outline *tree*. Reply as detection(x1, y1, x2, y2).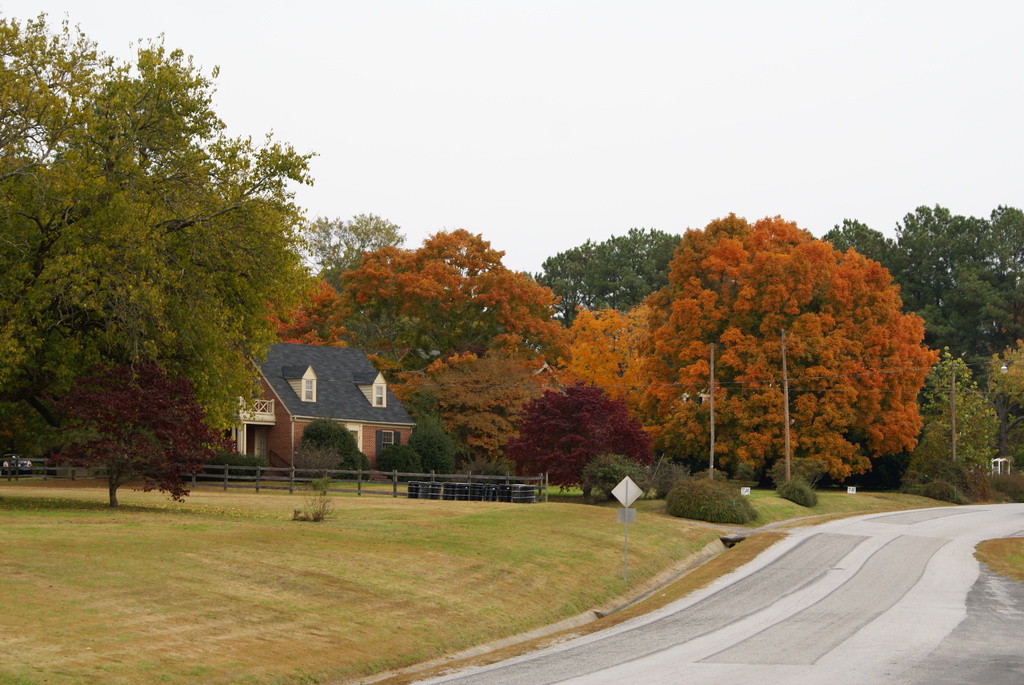
detection(303, 413, 371, 489).
